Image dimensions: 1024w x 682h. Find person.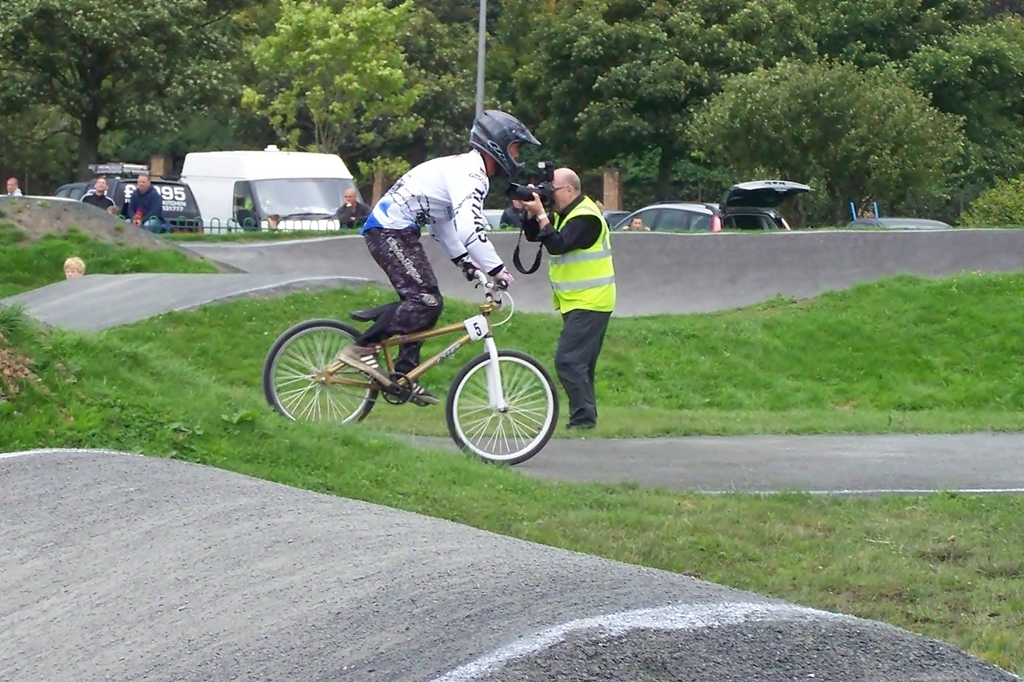
l=336, t=188, r=376, b=232.
